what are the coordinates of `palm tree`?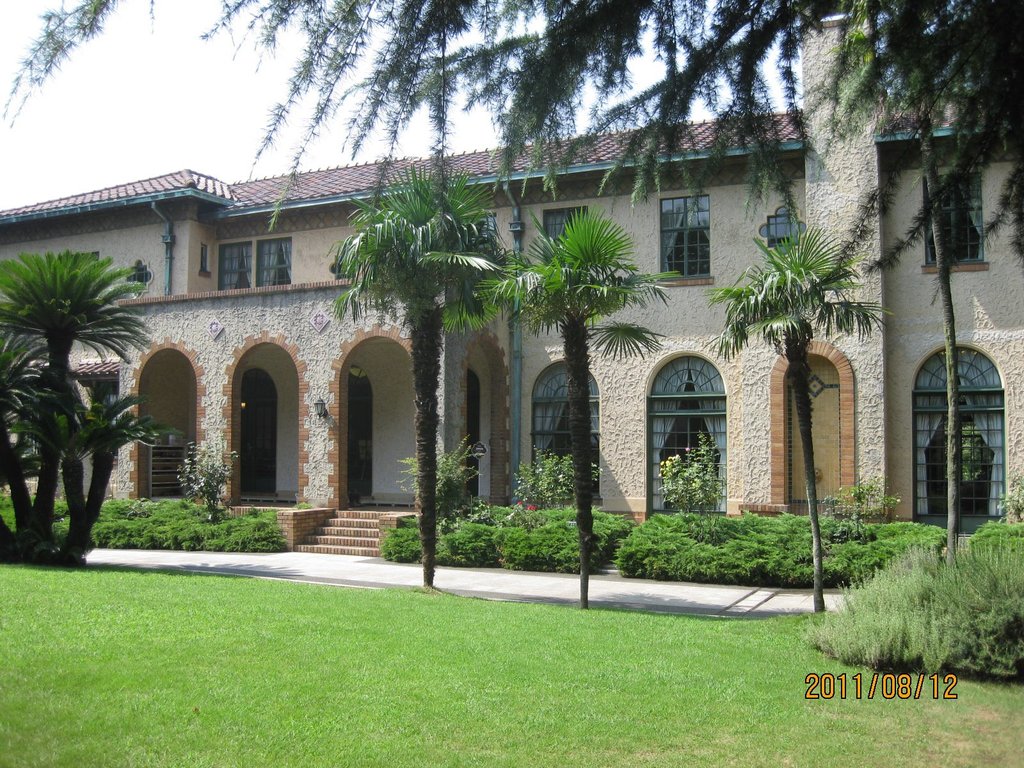
pyautogui.locateOnScreen(285, 0, 822, 180).
